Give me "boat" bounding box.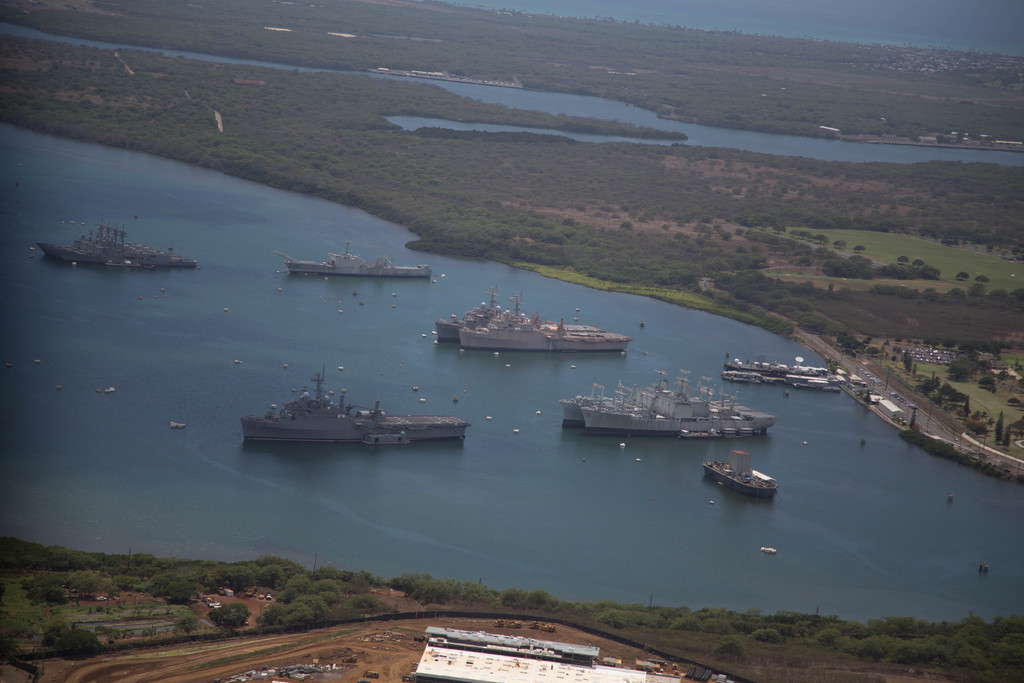
(357,302,364,307).
